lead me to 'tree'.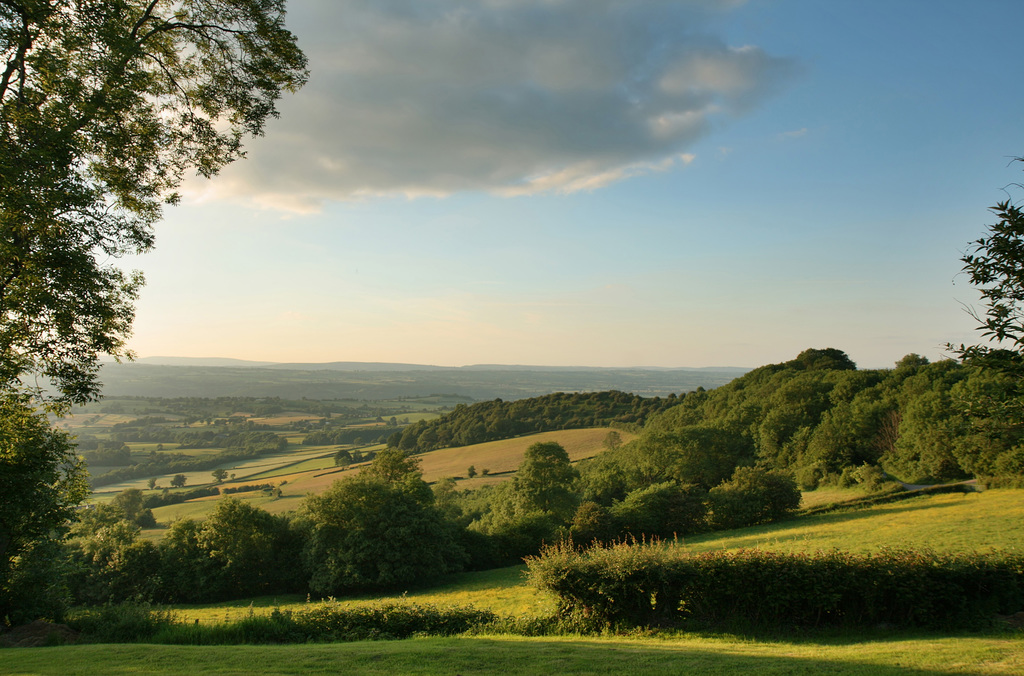
Lead to pyautogui.locateOnScreen(216, 466, 228, 482).
